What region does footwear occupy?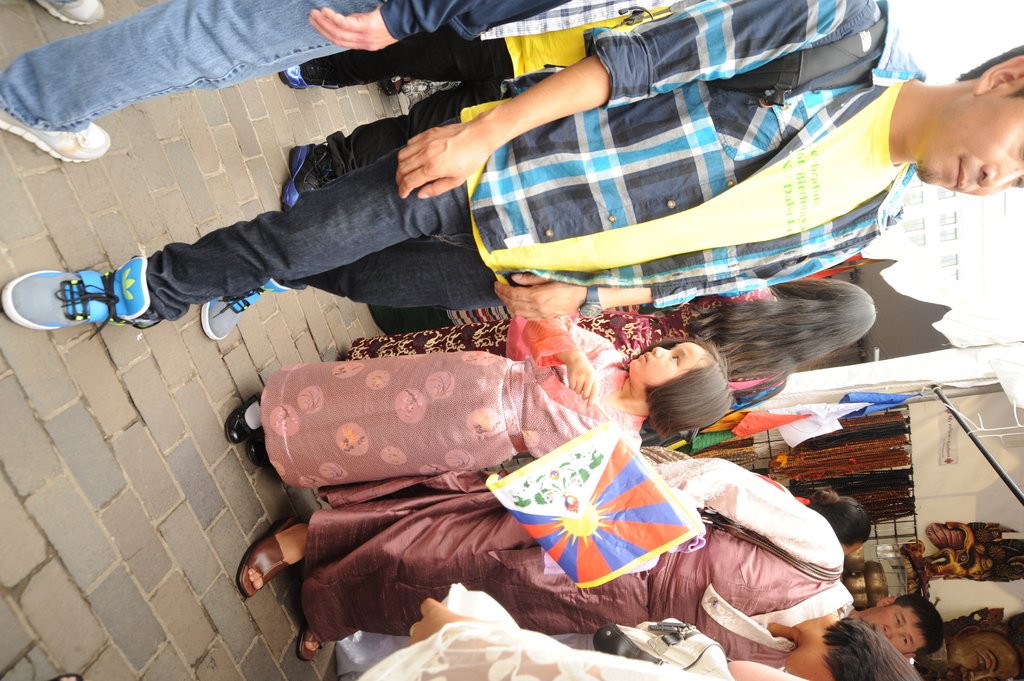
[0, 108, 110, 161].
